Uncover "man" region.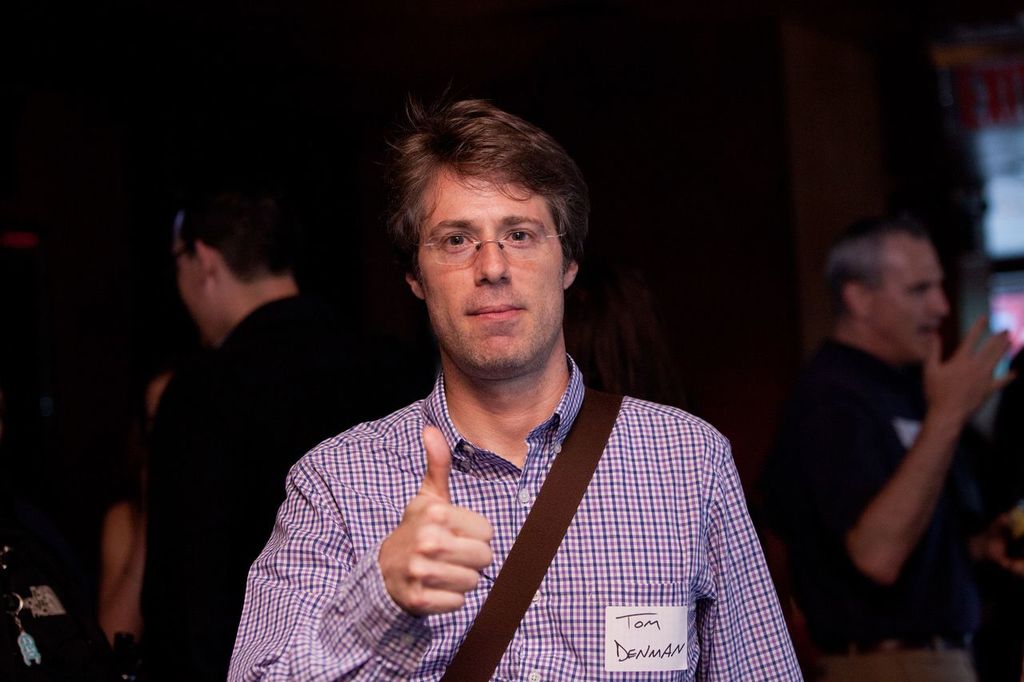
Uncovered: {"left": 233, "top": 94, "right": 806, "bottom": 668}.
